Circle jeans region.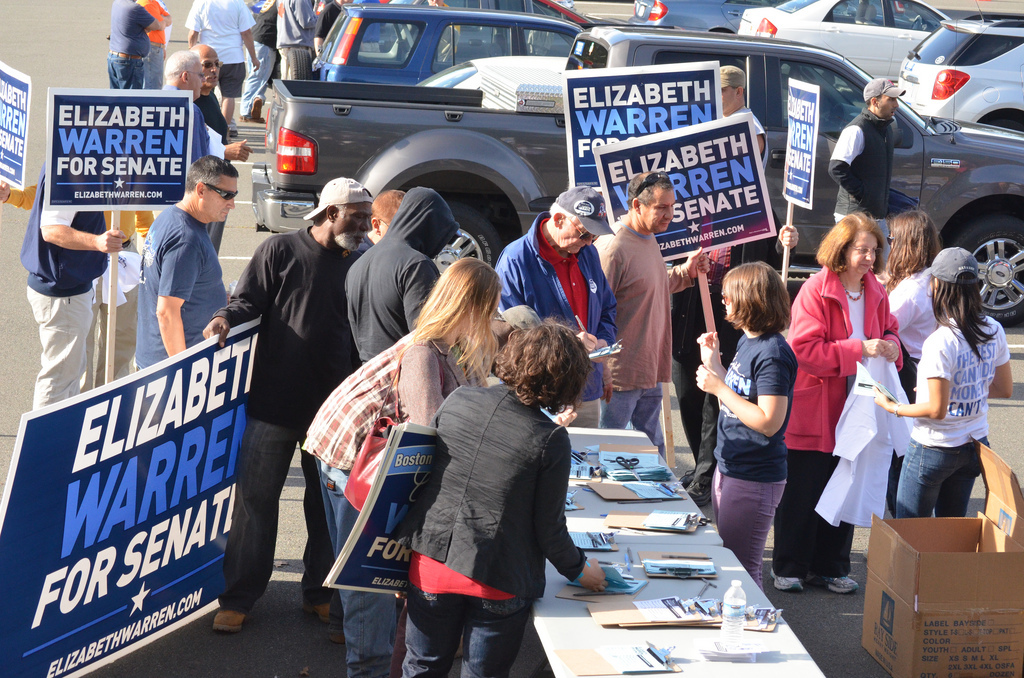
Region: BBox(835, 215, 899, 273).
